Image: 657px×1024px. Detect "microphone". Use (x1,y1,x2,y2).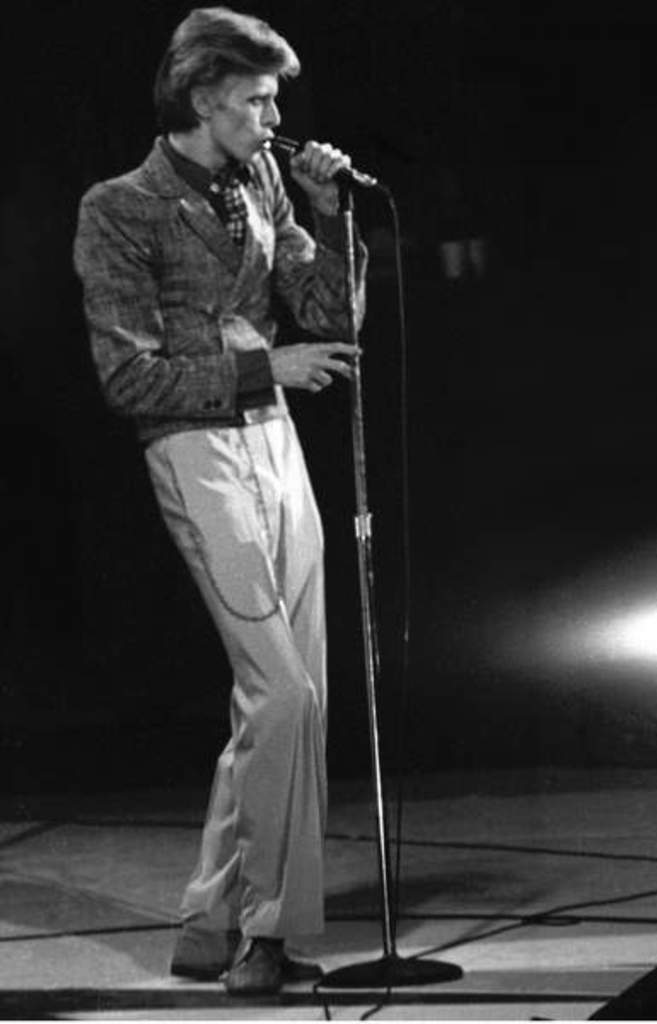
(259,116,362,183).
